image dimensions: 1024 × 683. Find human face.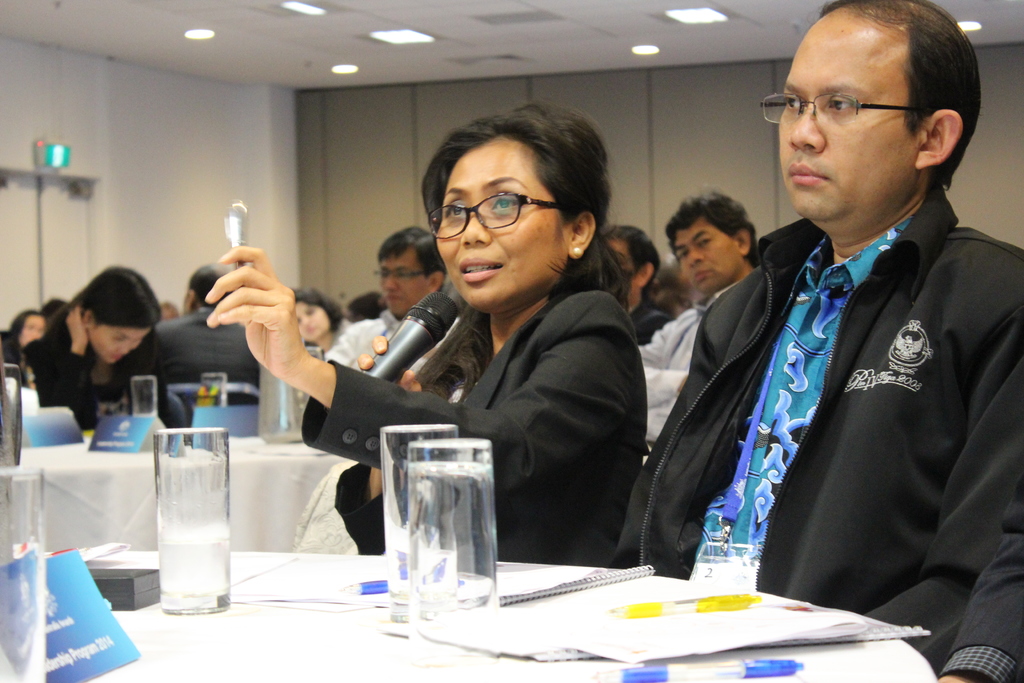
bbox(780, 26, 915, 240).
